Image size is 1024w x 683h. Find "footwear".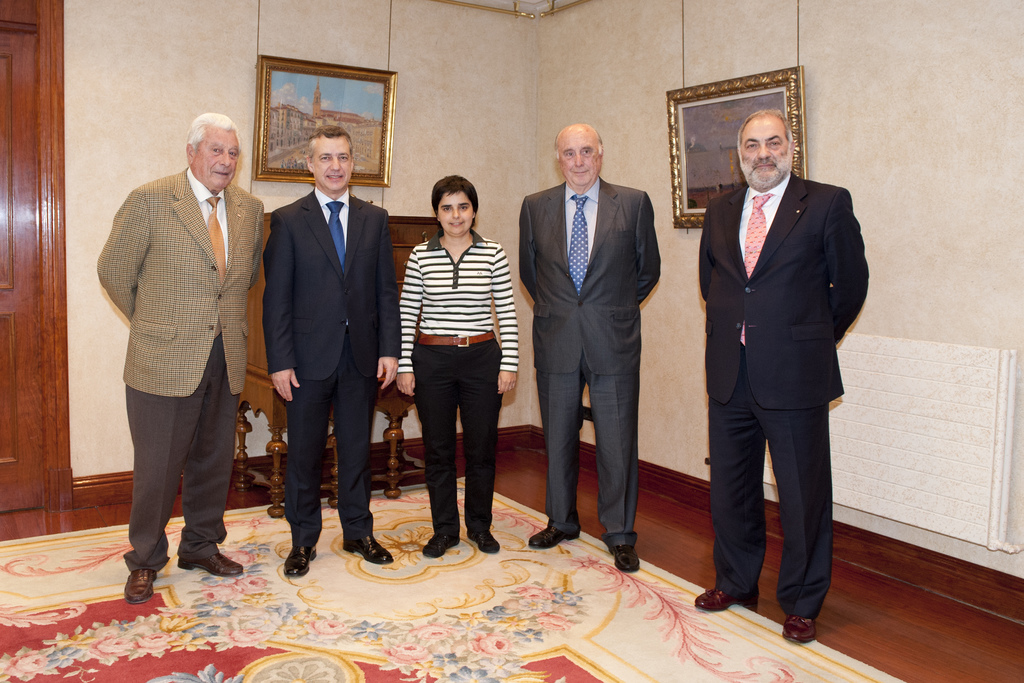
x1=285 y1=544 x2=318 y2=578.
